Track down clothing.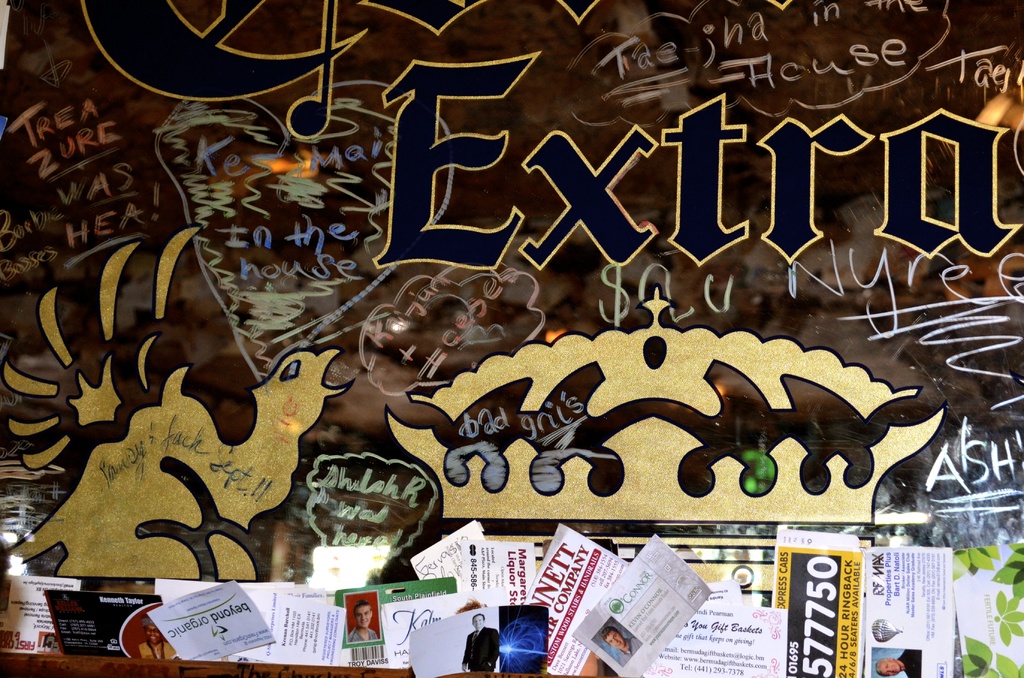
Tracked to <box>609,637,643,670</box>.
